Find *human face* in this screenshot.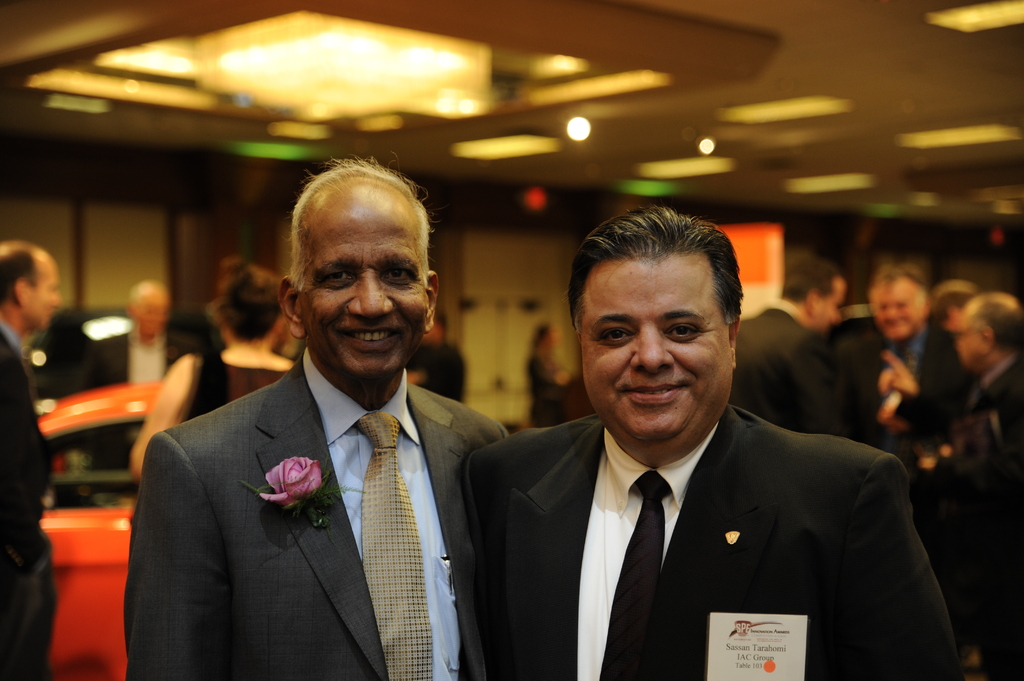
The bounding box for *human face* is (left=298, top=196, right=426, bottom=380).
